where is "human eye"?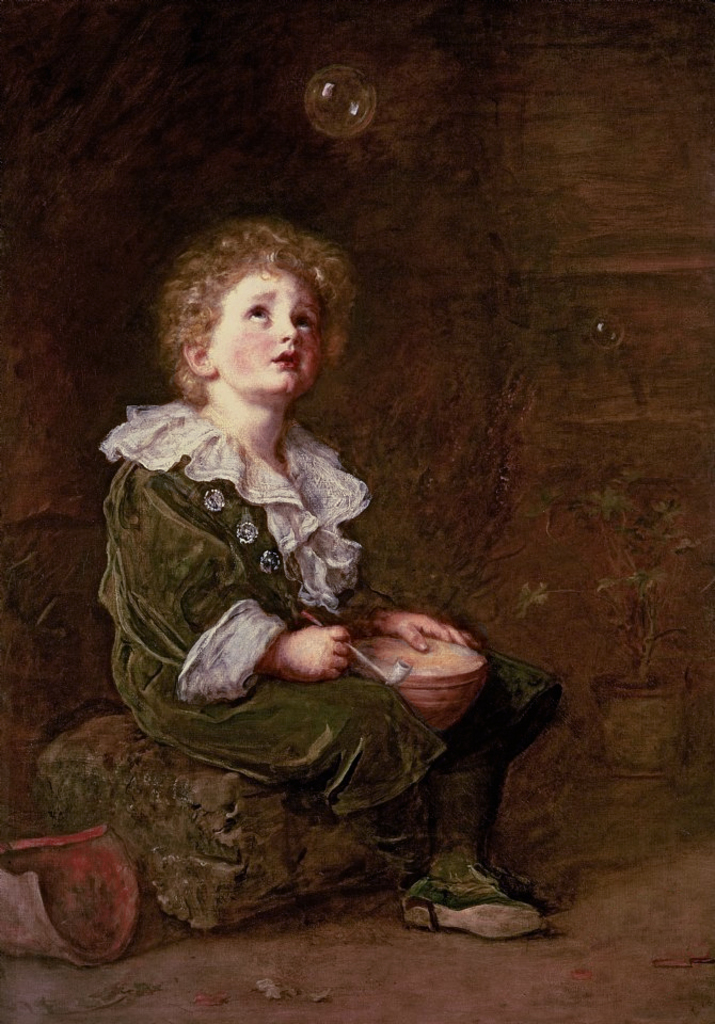
box(297, 316, 316, 337).
